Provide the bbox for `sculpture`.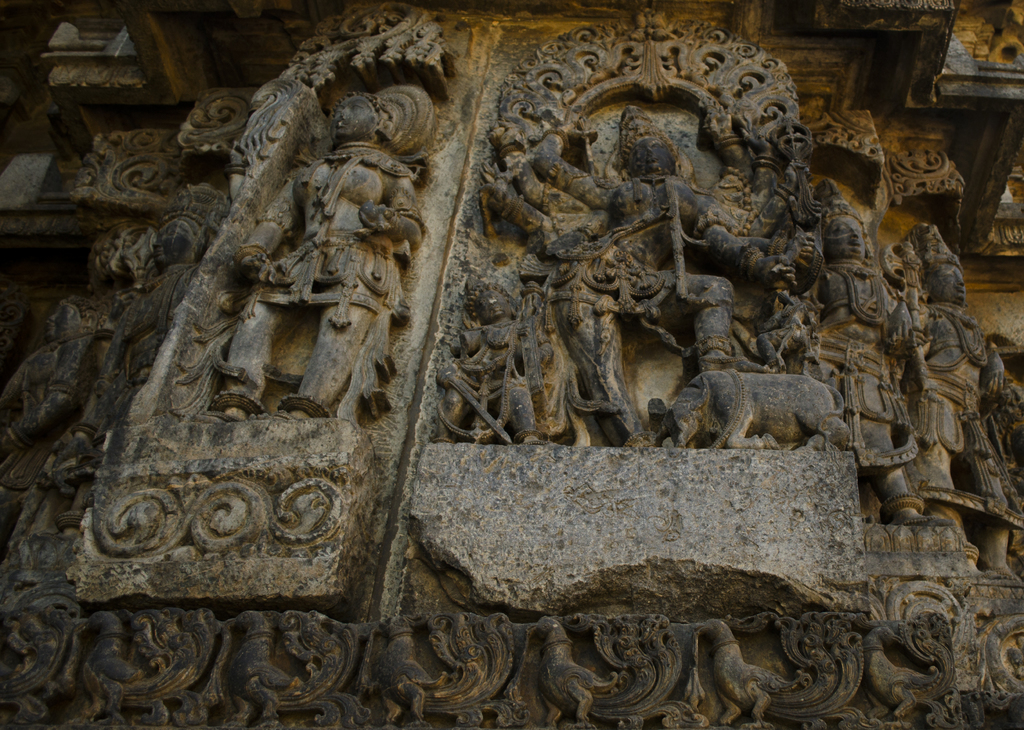
left=419, top=8, right=1023, bottom=587.
